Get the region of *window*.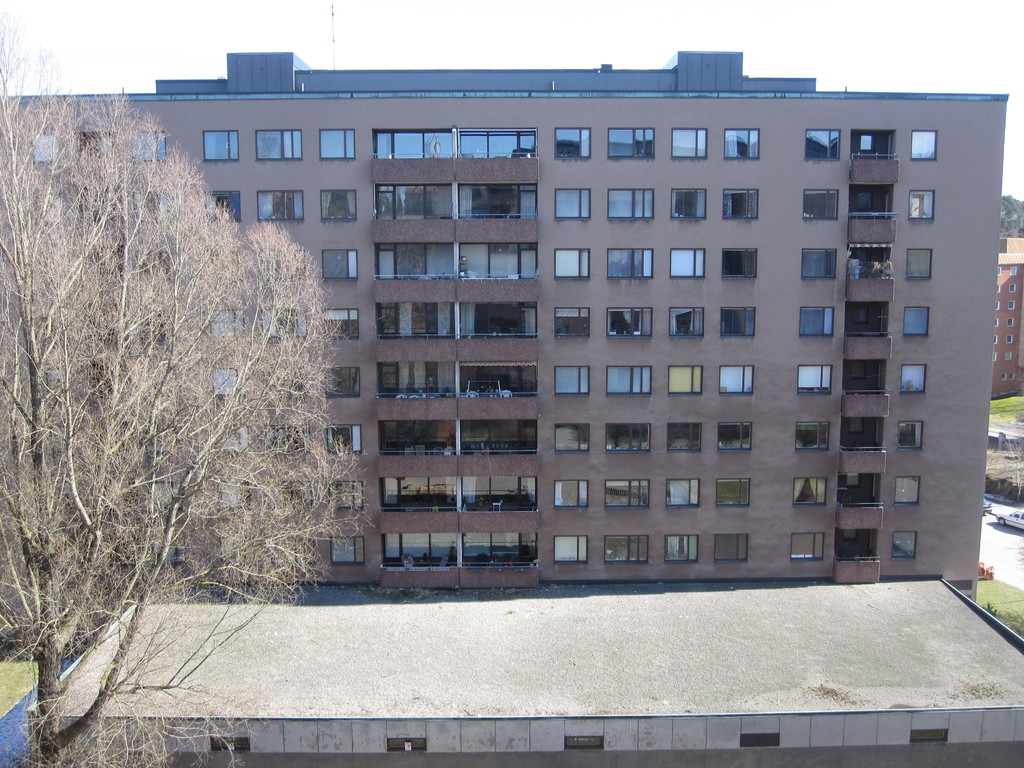
crop(671, 189, 707, 219).
